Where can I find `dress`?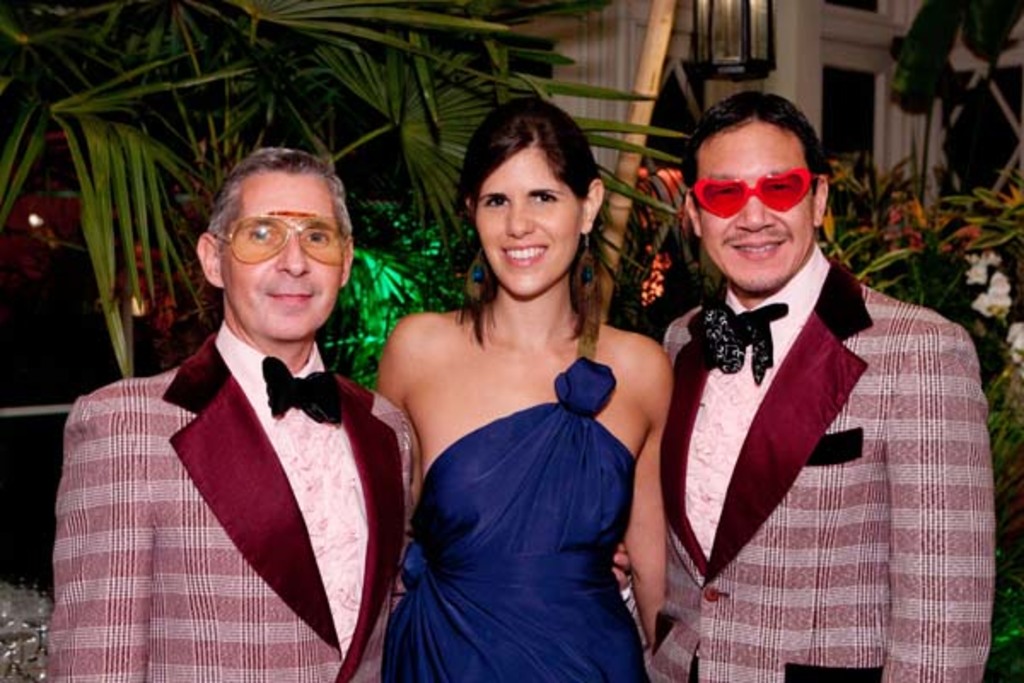
You can find it at rect(381, 353, 655, 681).
